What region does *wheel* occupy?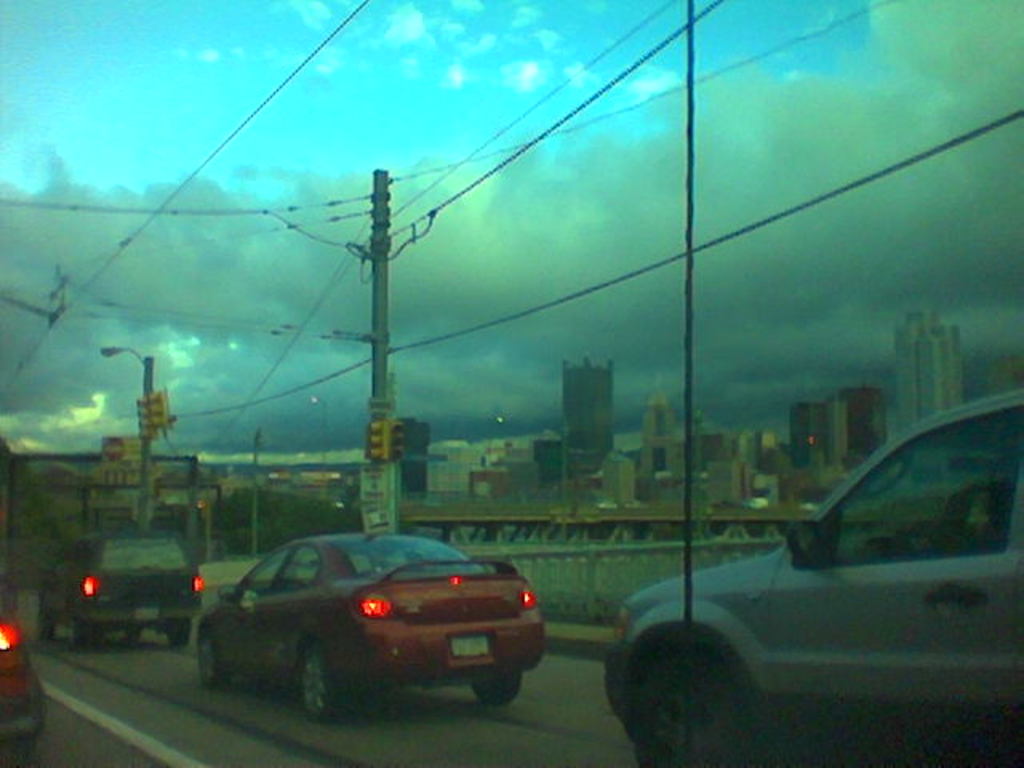
locate(37, 608, 54, 638).
